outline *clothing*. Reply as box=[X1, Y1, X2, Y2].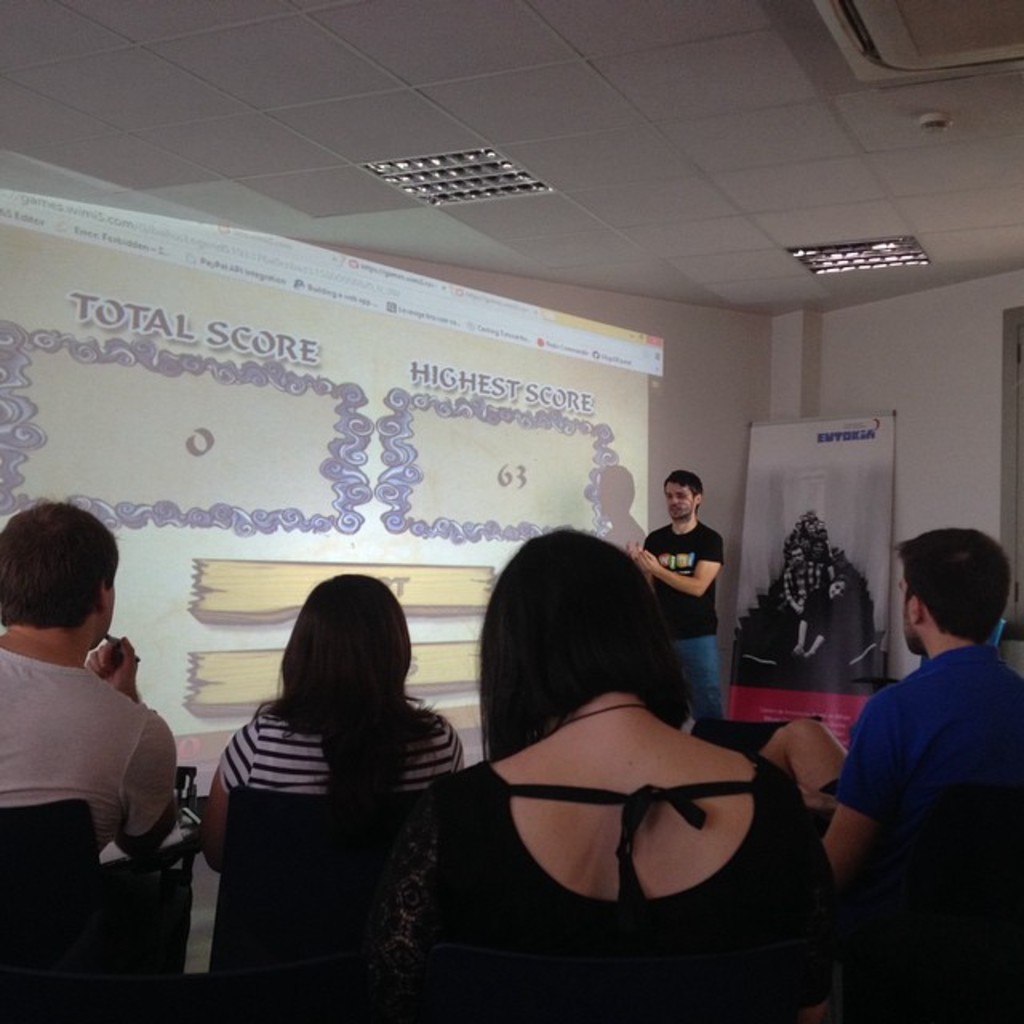
box=[0, 622, 181, 858].
